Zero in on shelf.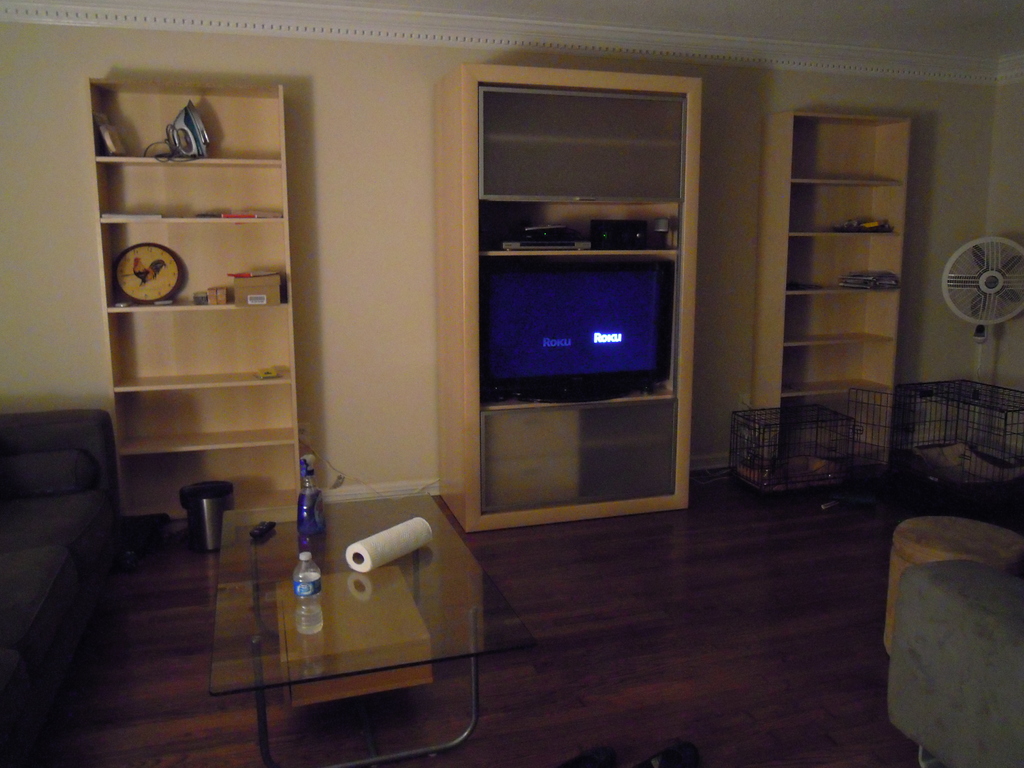
Zeroed in: <bbox>412, 38, 712, 548</bbox>.
